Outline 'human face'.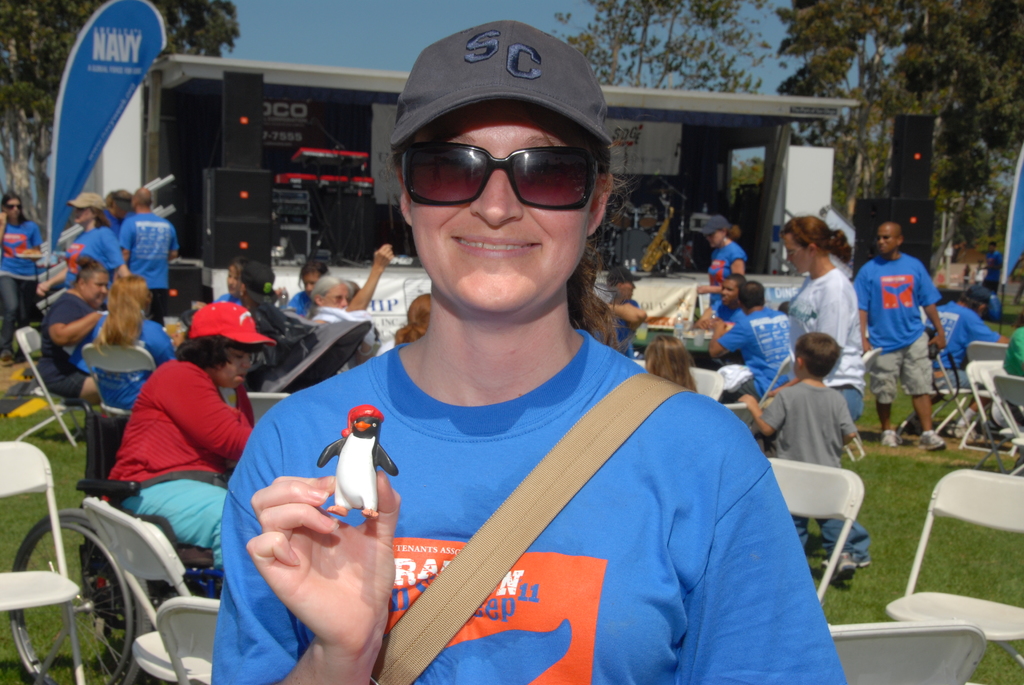
Outline: BBox(625, 282, 636, 302).
